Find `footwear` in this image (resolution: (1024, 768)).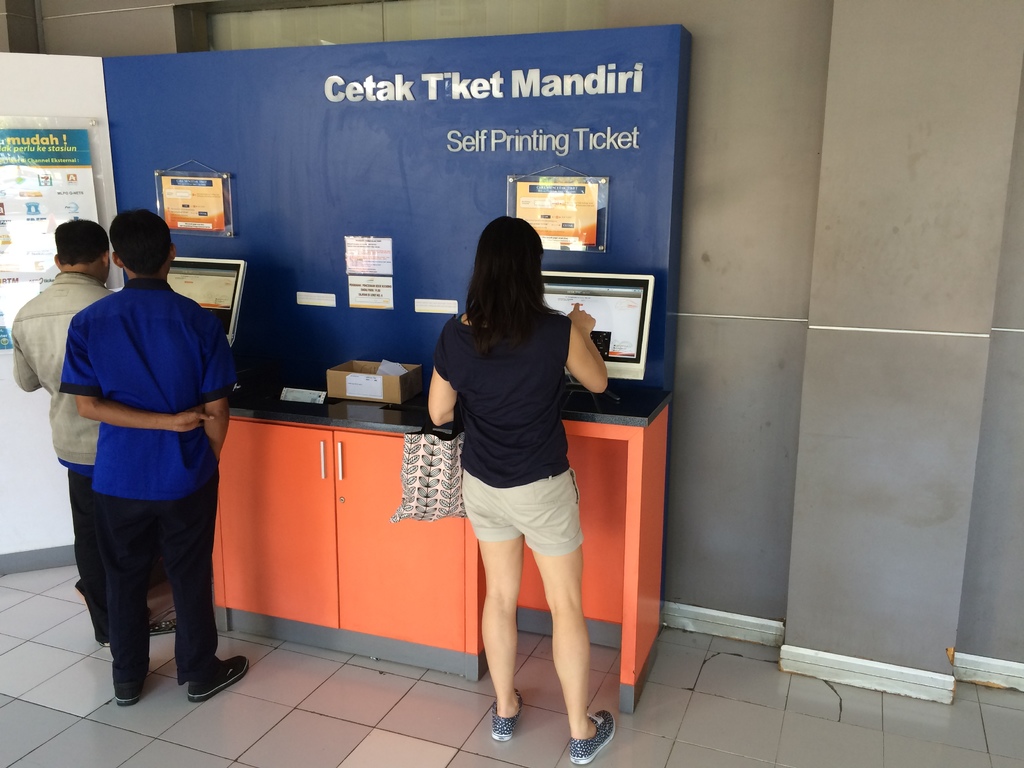
493,683,525,740.
